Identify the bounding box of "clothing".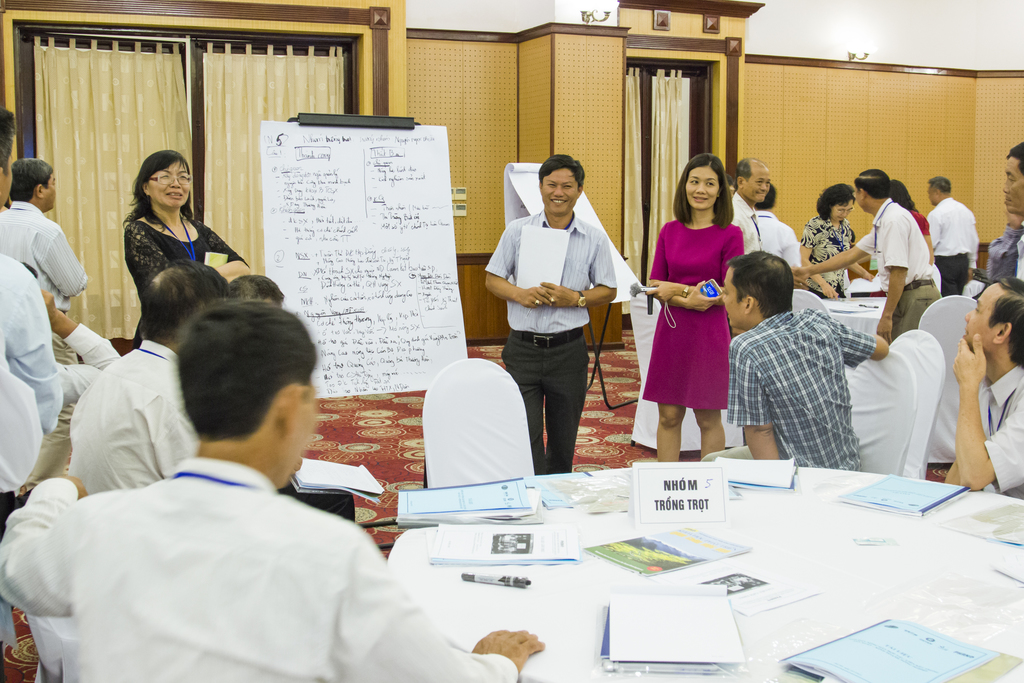
Rect(67, 338, 205, 489).
